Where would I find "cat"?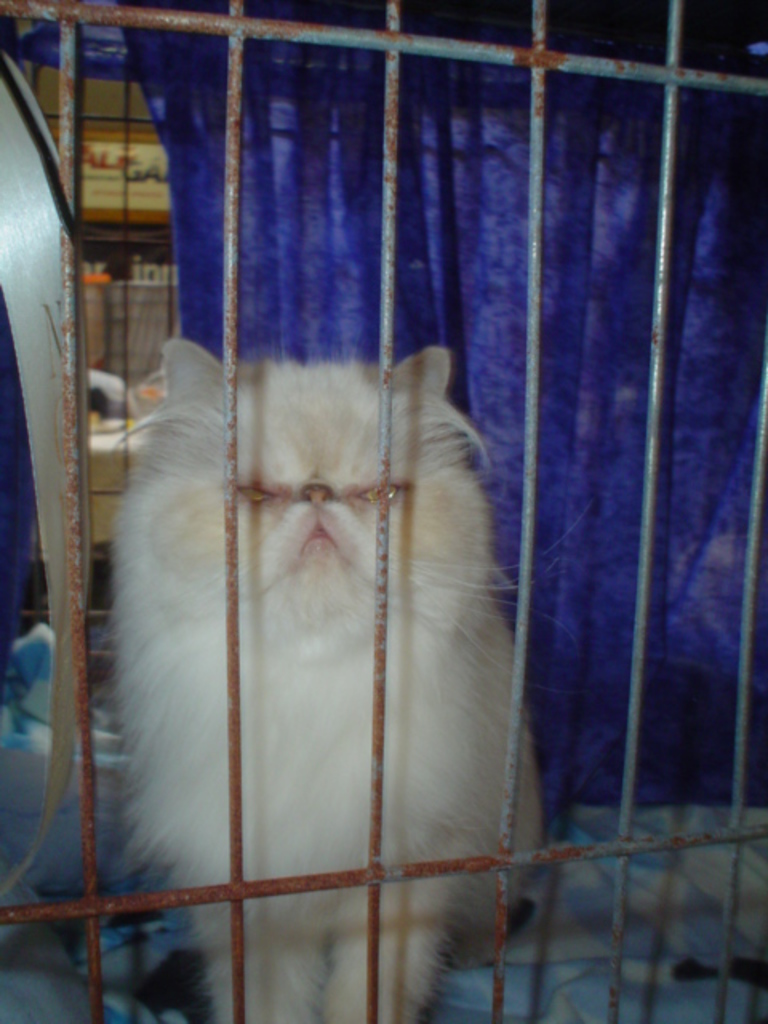
At locate(118, 338, 542, 1022).
